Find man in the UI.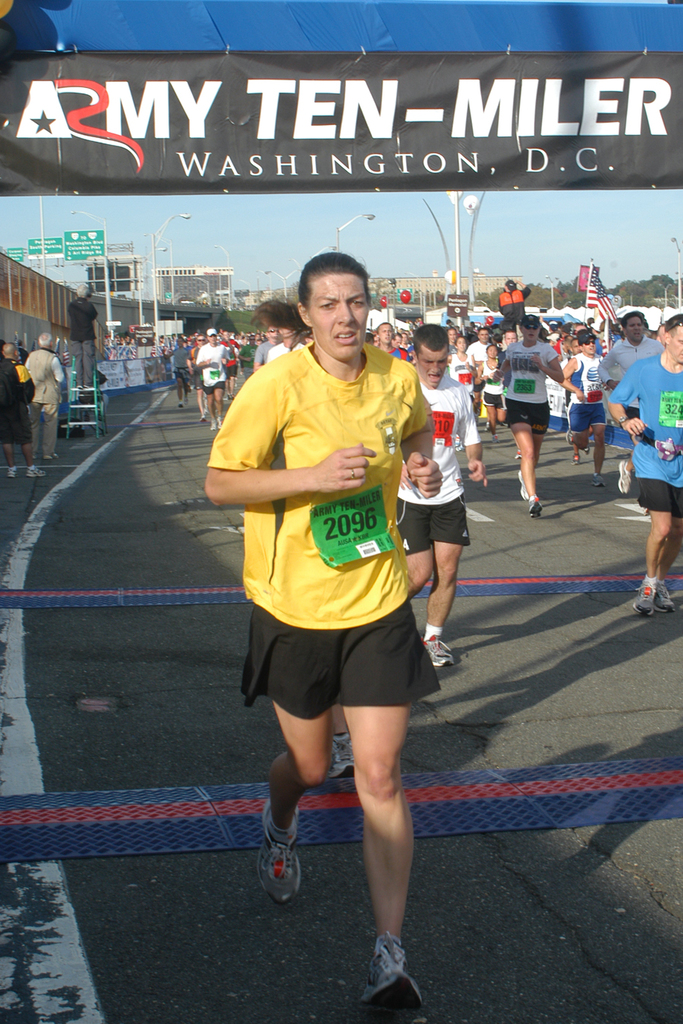
UI element at locate(268, 329, 304, 359).
